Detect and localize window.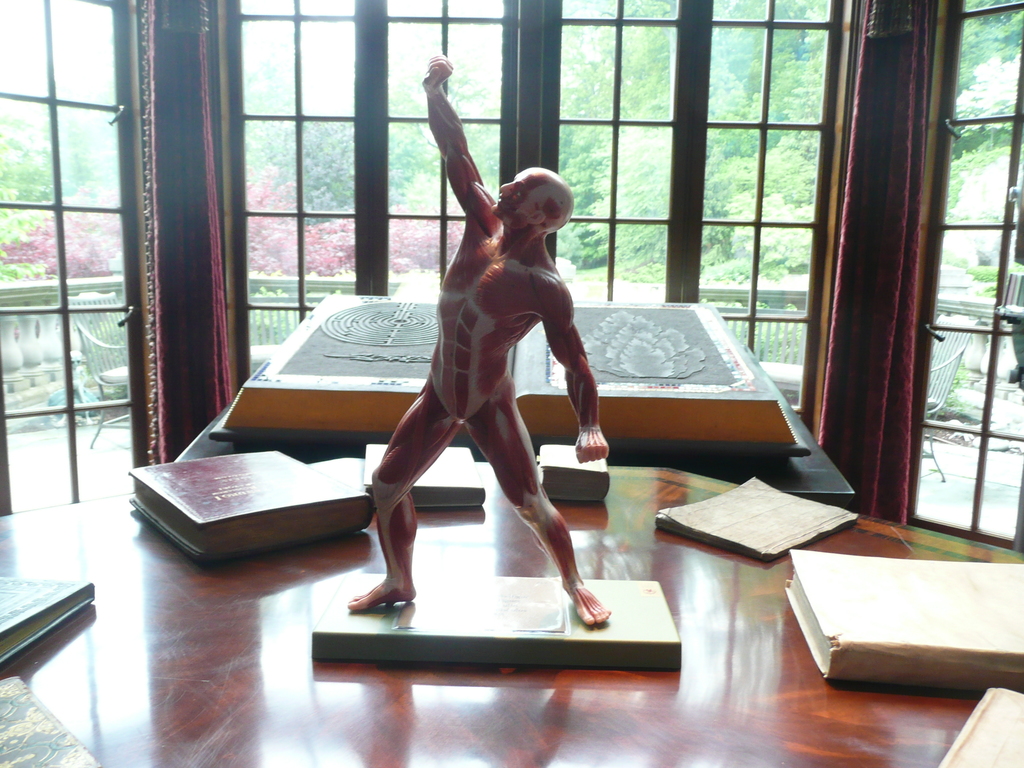
Localized at [x1=223, y1=0, x2=865, y2=448].
